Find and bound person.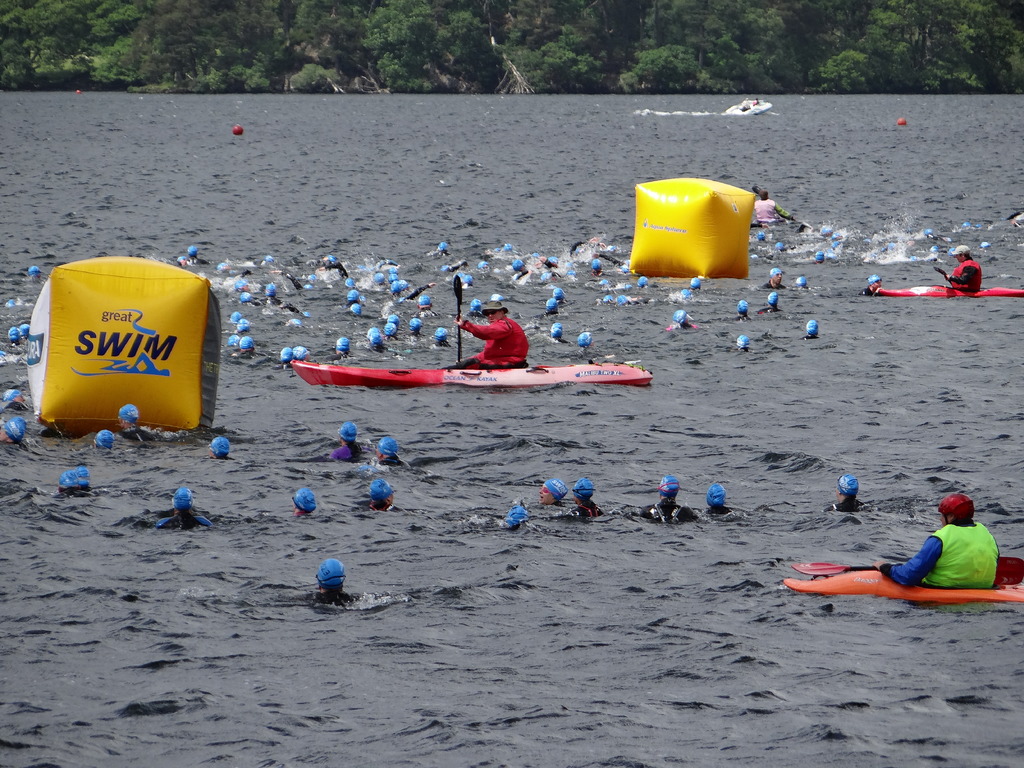
Bound: {"x1": 756, "y1": 268, "x2": 785, "y2": 289}.
